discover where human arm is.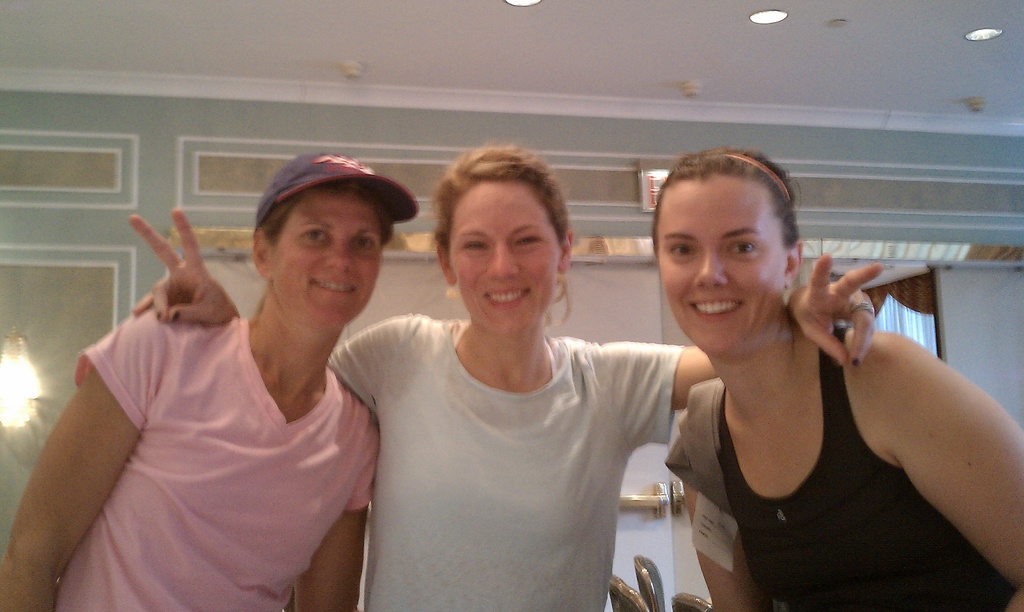
Discovered at [left=691, top=414, right=781, bottom=611].
